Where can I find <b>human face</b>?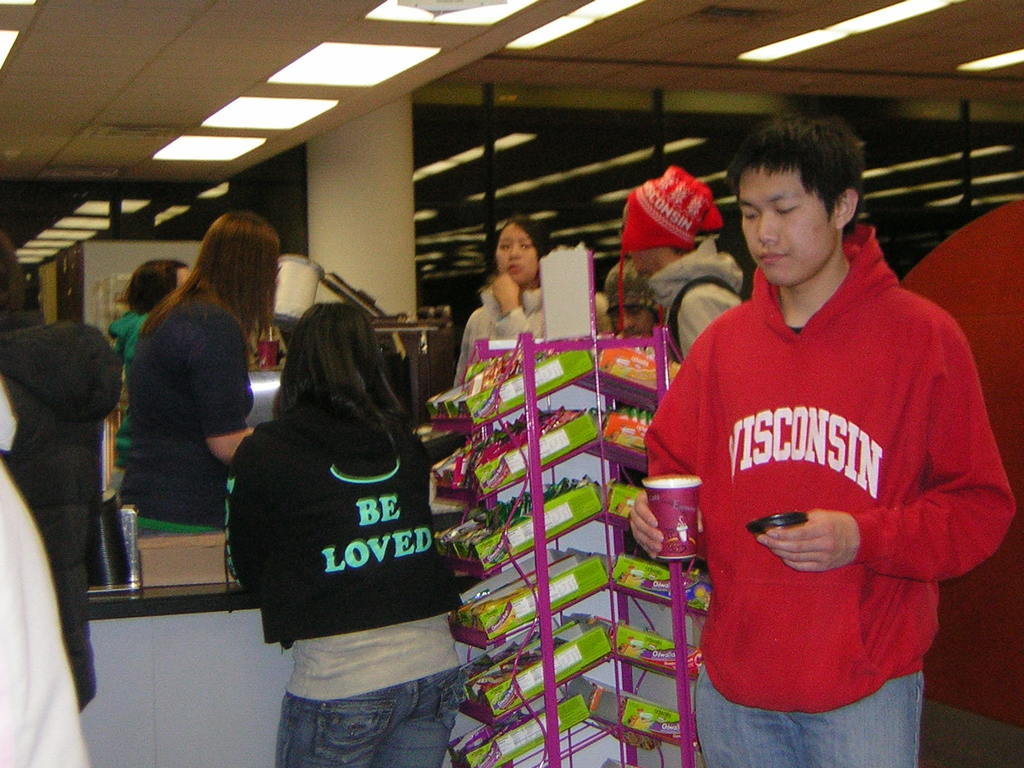
You can find it at region(740, 164, 834, 281).
